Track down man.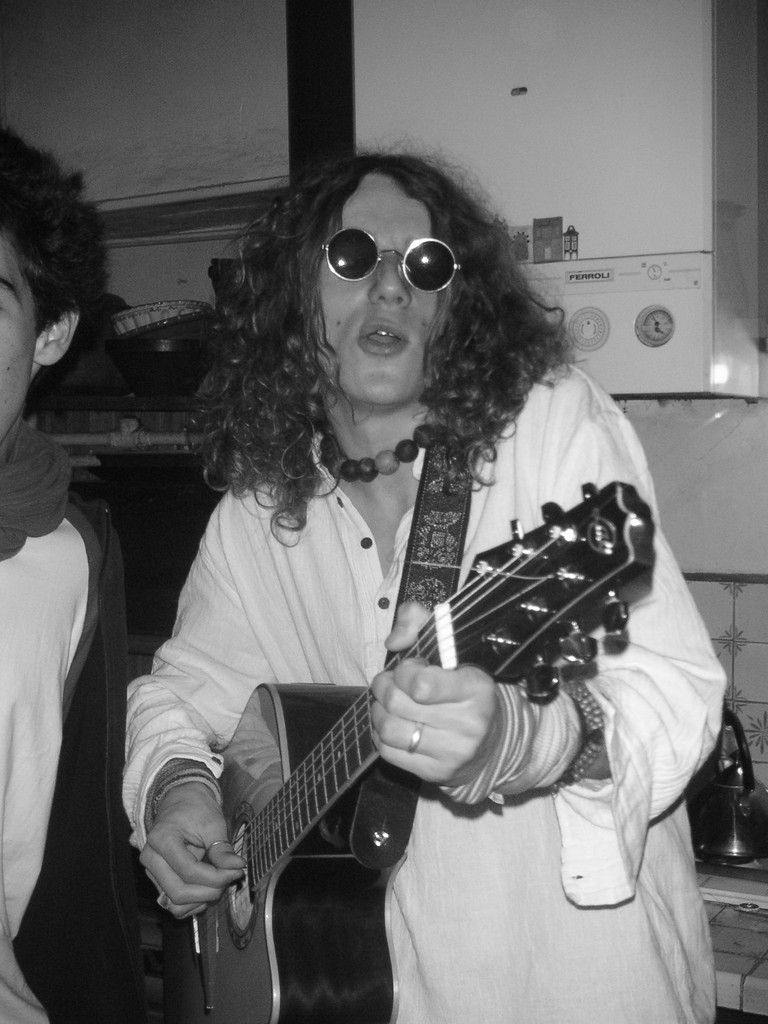
Tracked to [122,150,727,1023].
